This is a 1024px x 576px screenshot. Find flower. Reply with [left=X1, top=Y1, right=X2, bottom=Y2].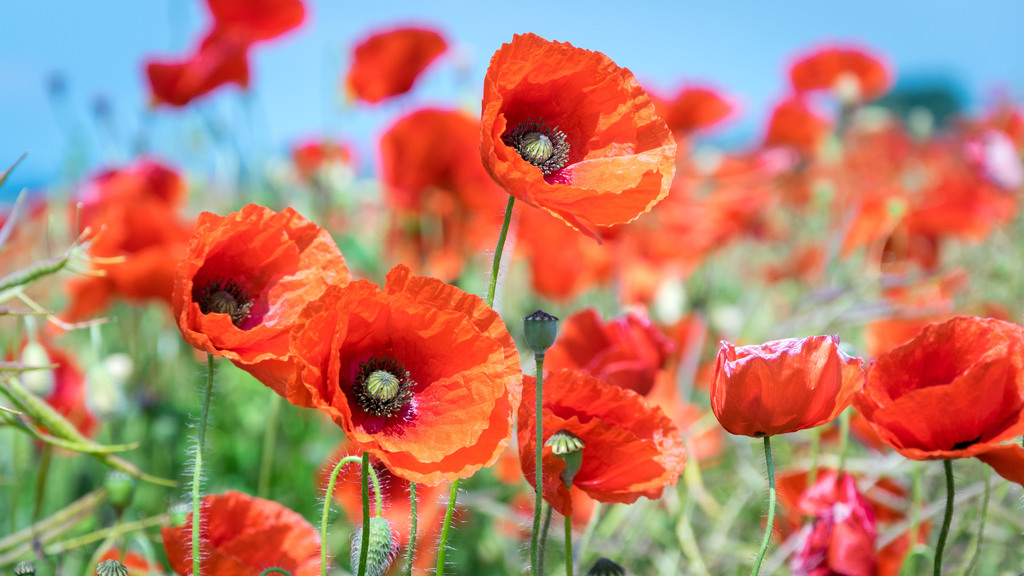
[left=750, top=465, right=929, bottom=575].
